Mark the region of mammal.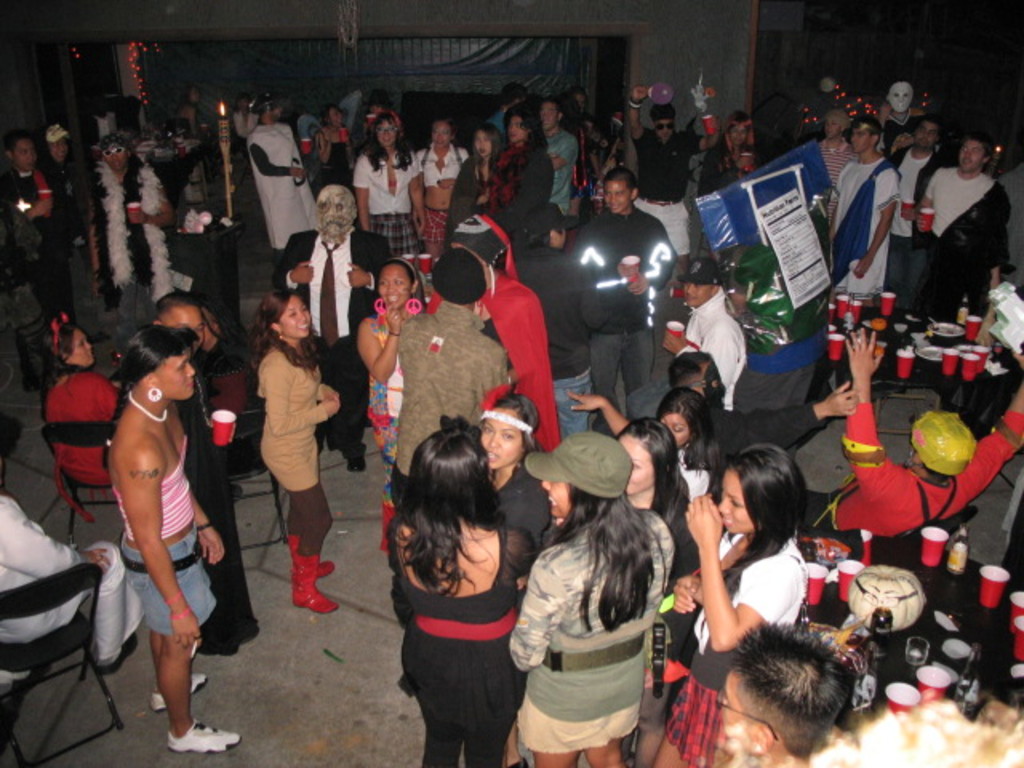
Region: <region>45, 120, 85, 298</region>.
